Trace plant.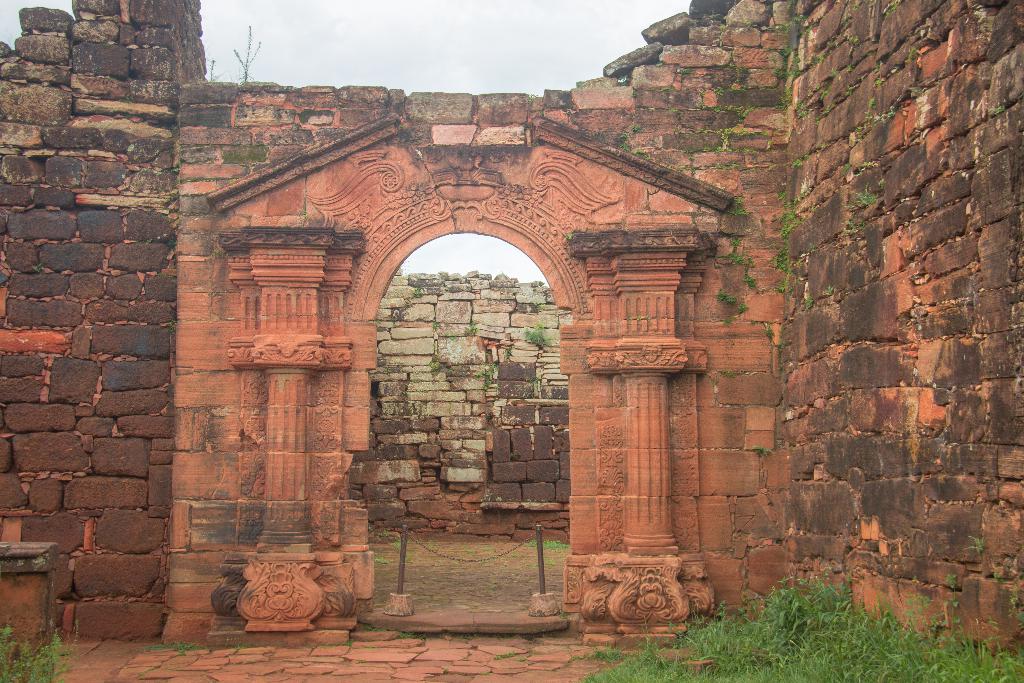
Traced to x1=232 y1=638 x2=250 y2=651.
